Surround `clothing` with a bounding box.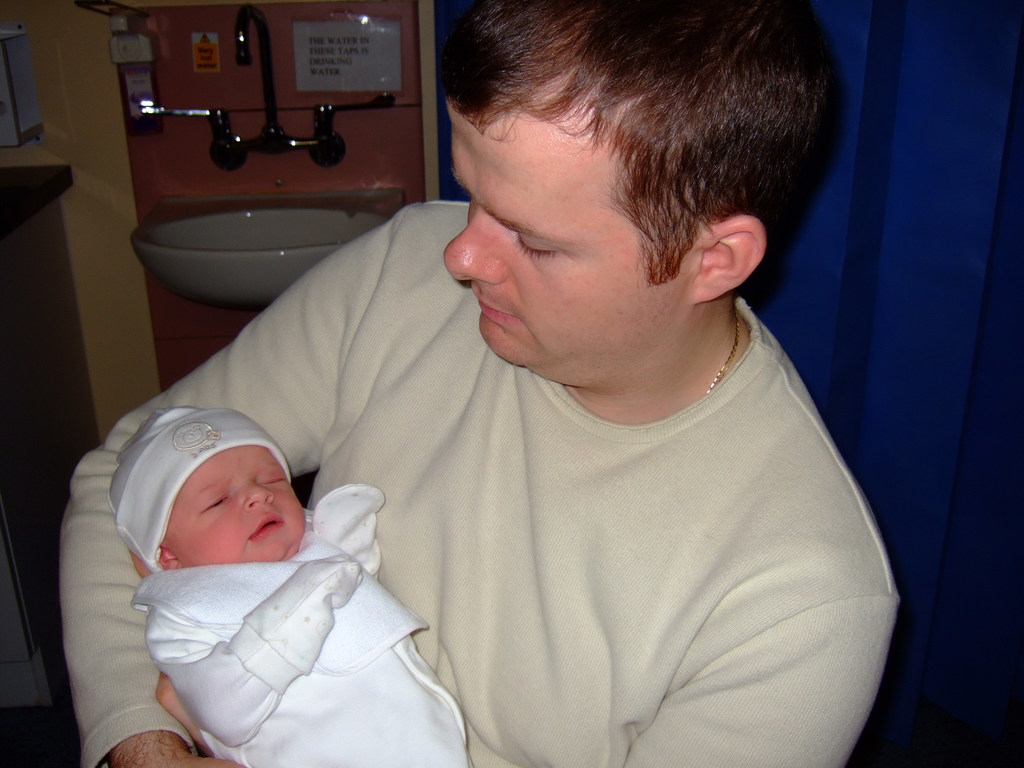
(left=132, top=509, right=474, bottom=767).
